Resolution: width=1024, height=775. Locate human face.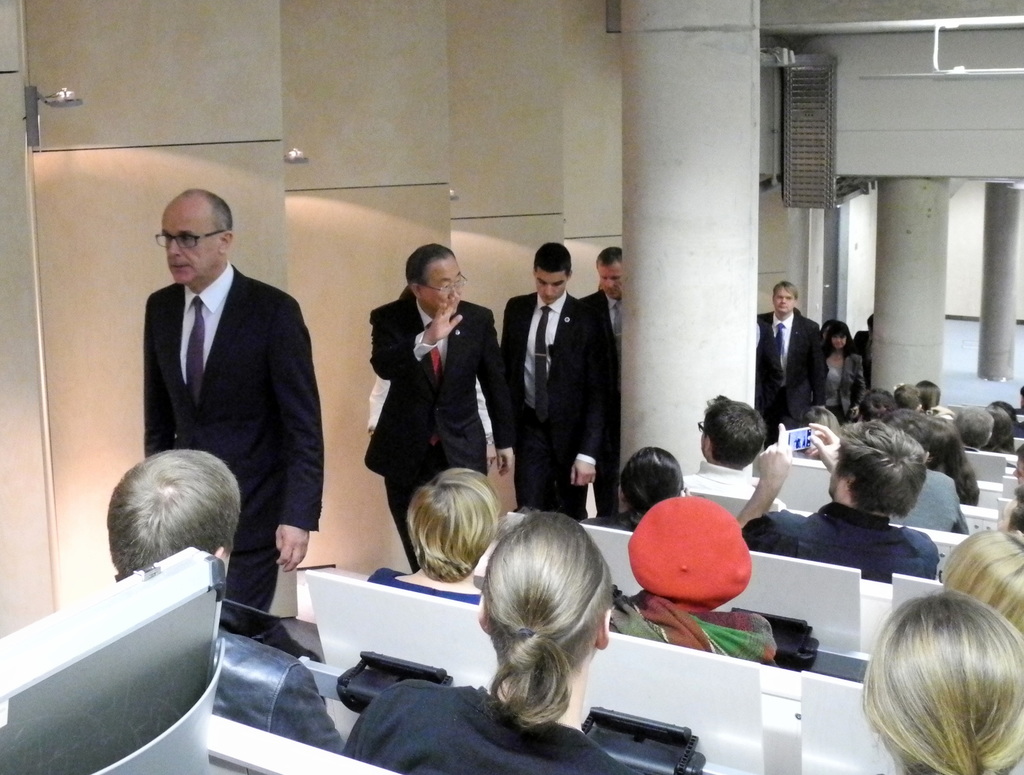
[x1=772, y1=286, x2=796, y2=313].
